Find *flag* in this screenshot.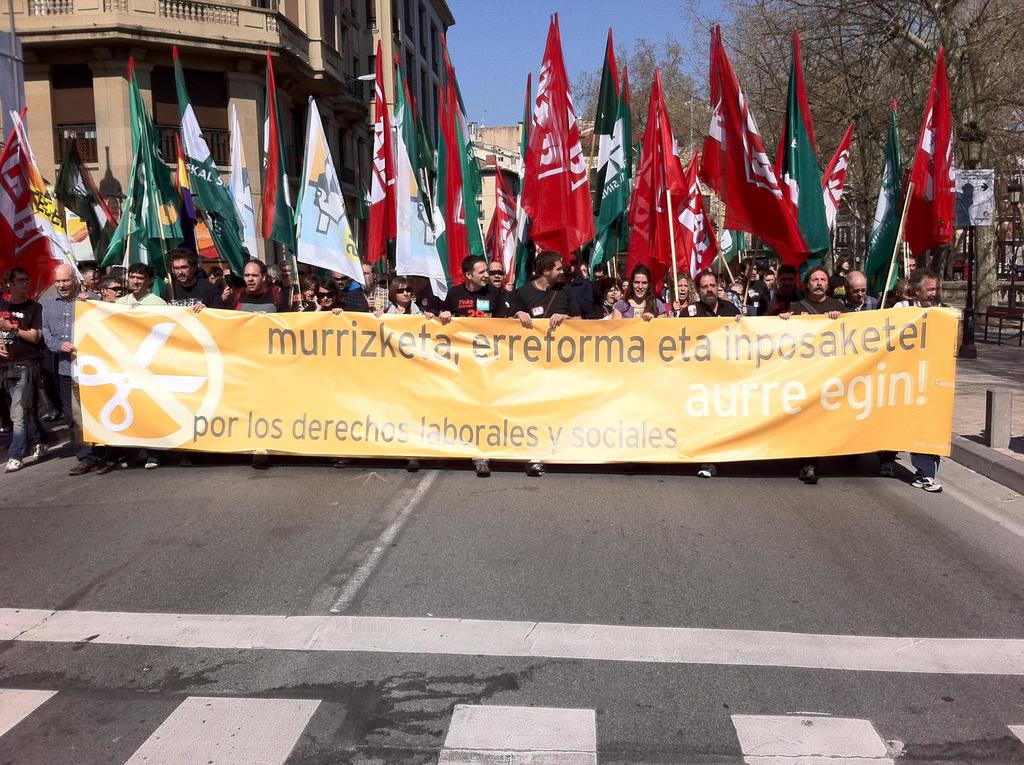
The bounding box for *flag* is box=[58, 154, 109, 269].
